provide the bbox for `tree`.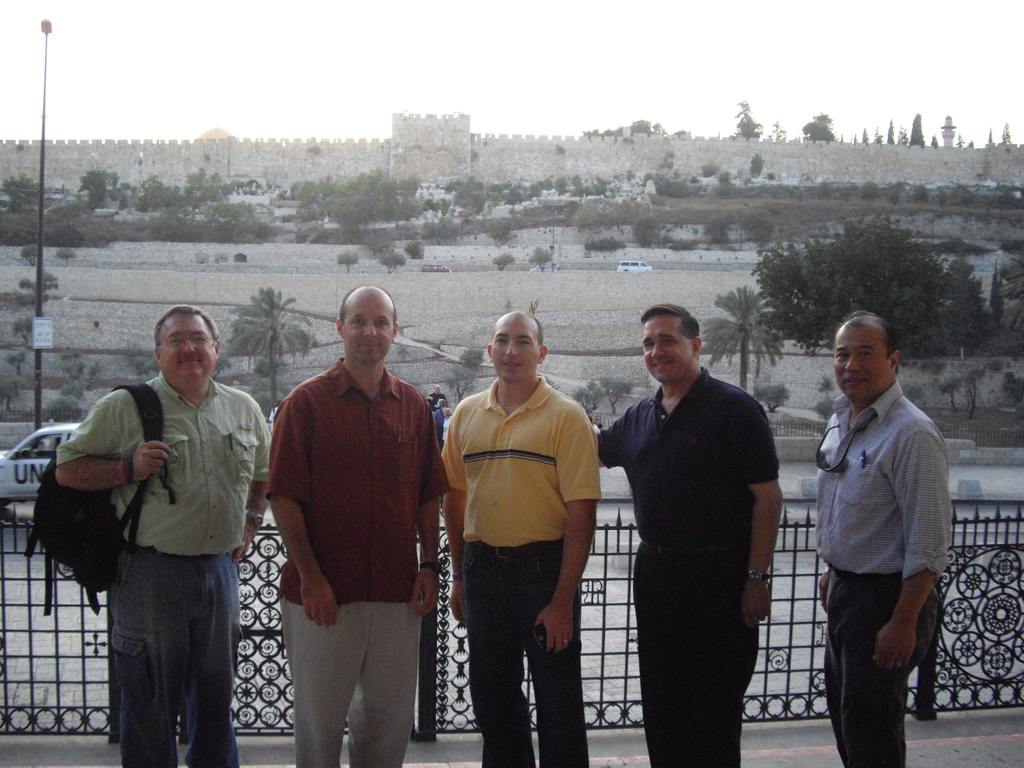
[x1=809, y1=115, x2=838, y2=138].
